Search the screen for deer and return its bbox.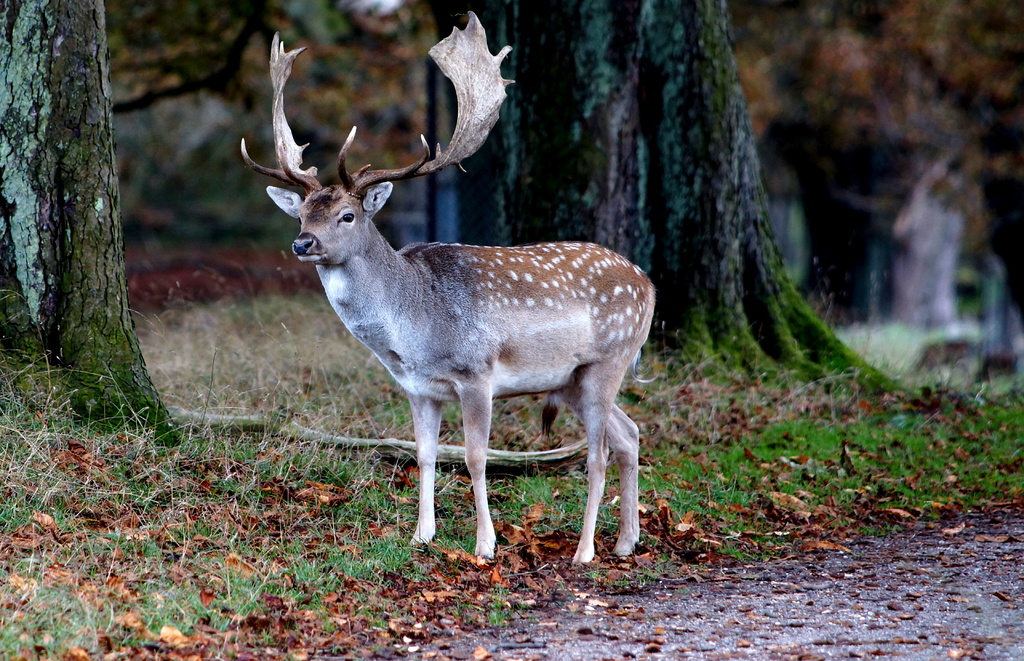
Found: <box>236,9,653,564</box>.
